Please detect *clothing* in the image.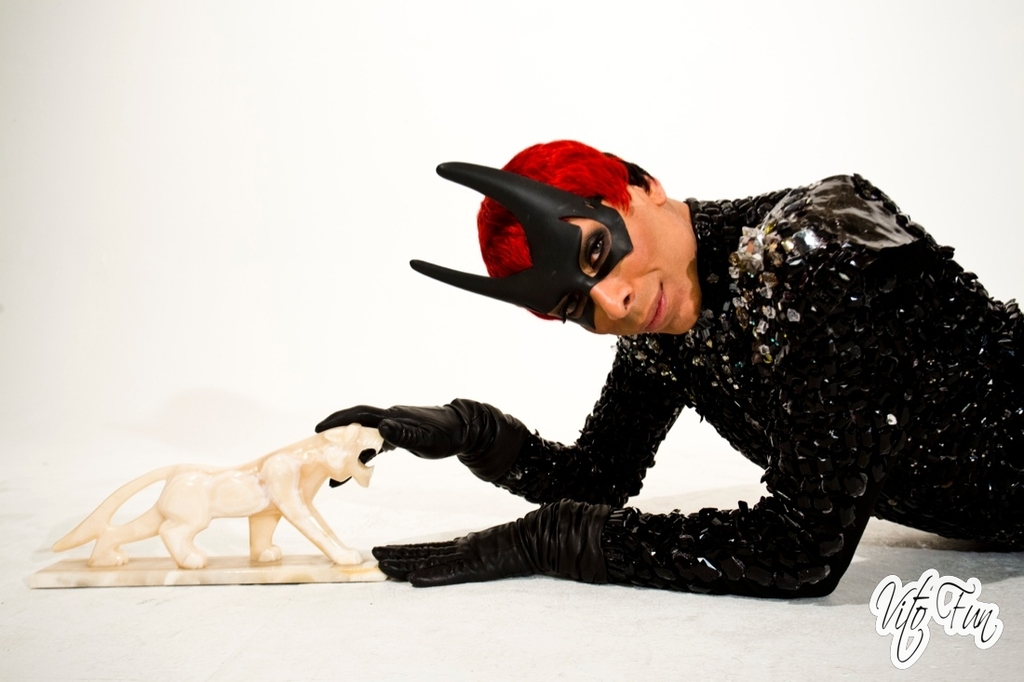
<box>449,163,1021,573</box>.
